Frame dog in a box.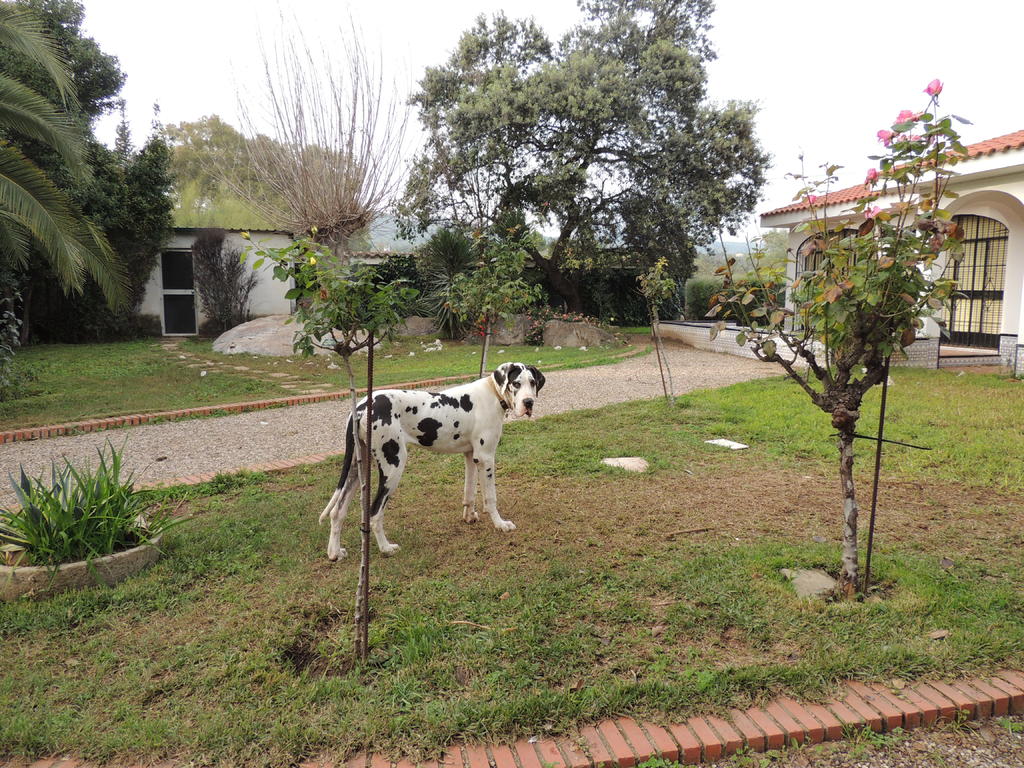
[left=317, top=360, right=545, bottom=559].
